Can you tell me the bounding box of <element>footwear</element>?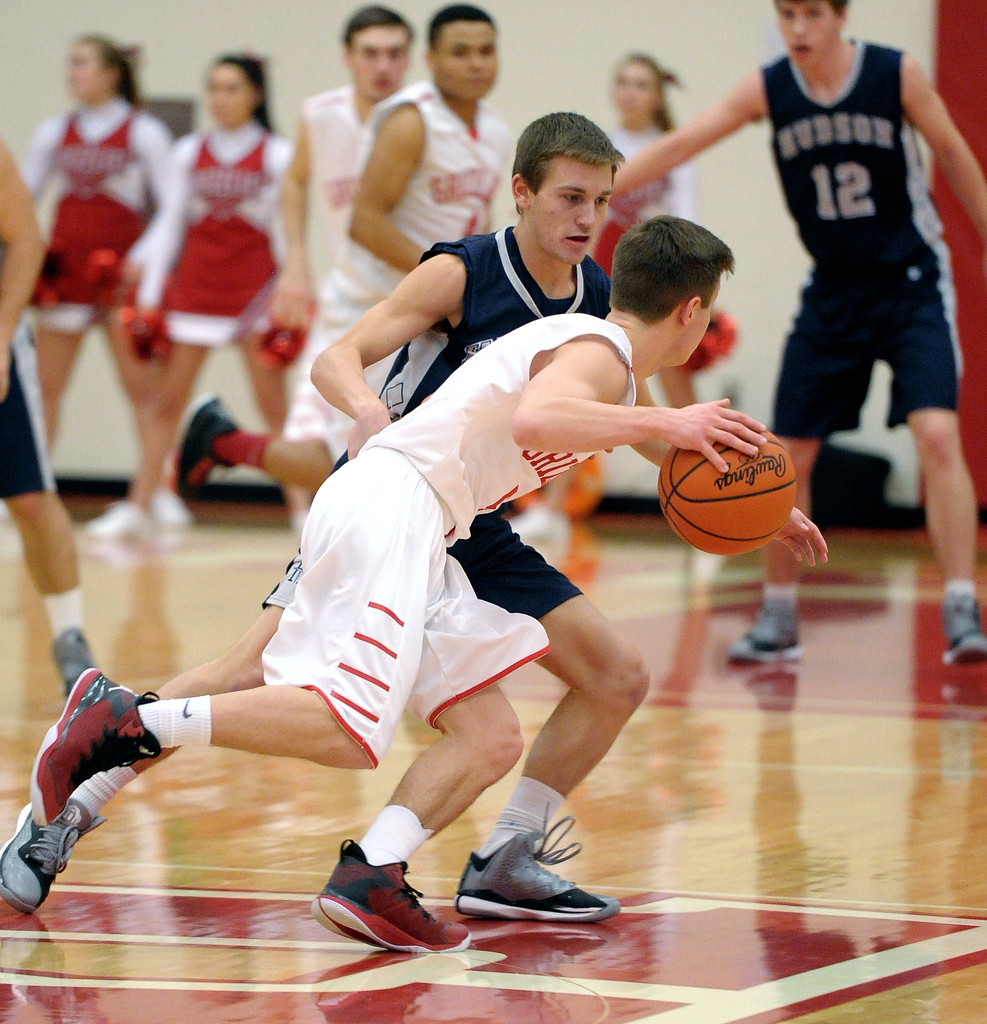
{"x1": 175, "y1": 390, "x2": 240, "y2": 502}.
